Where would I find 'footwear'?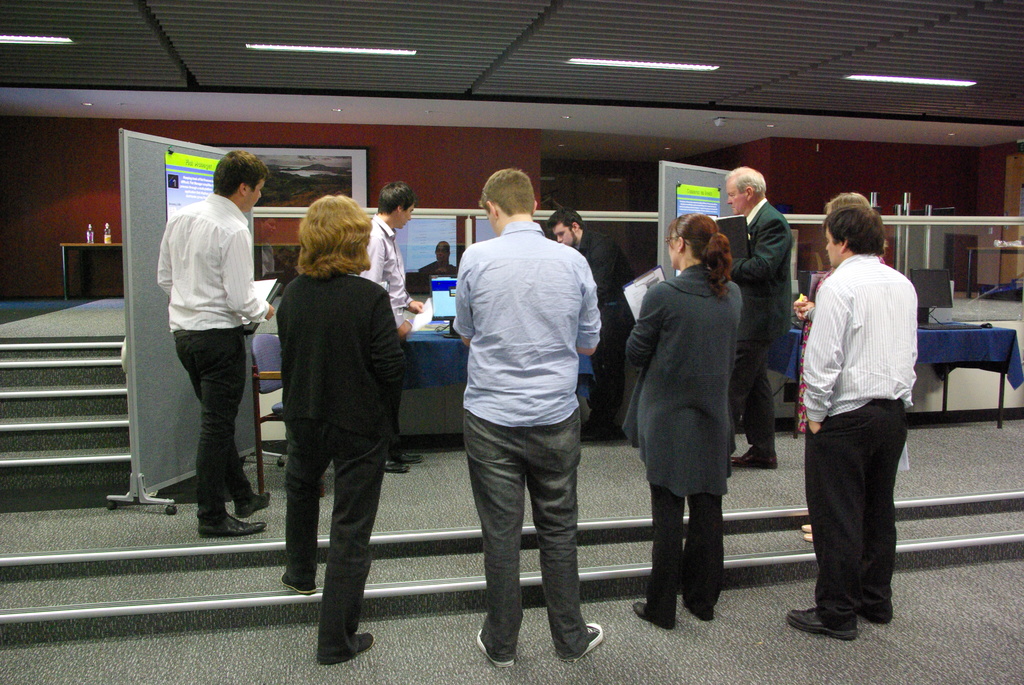
At (left=383, top=457, right=412, bottom=475).
